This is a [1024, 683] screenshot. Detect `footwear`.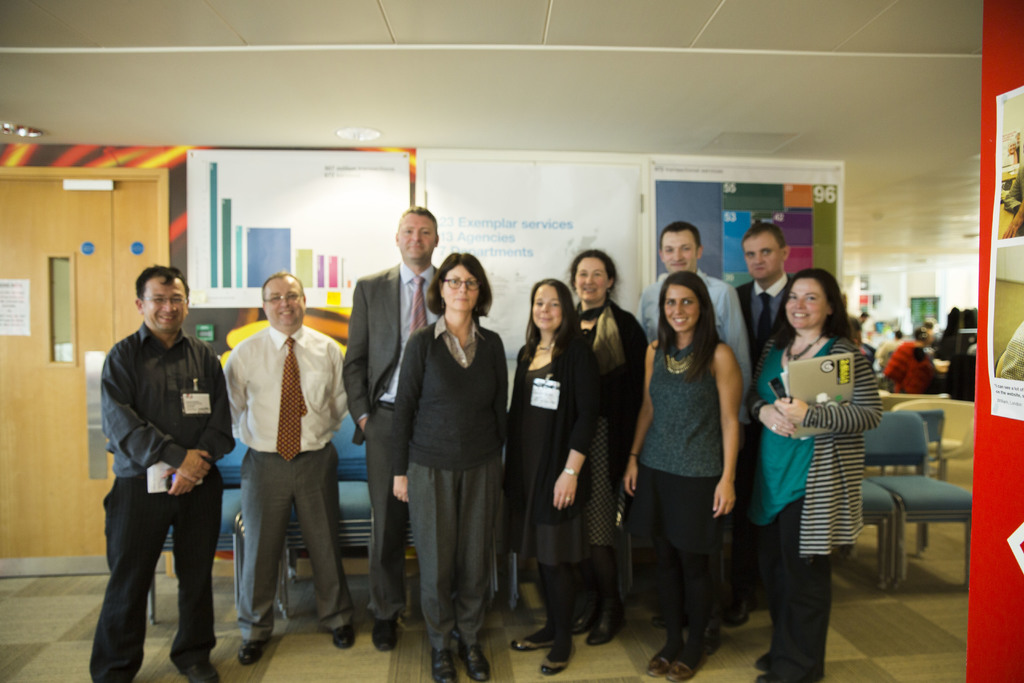
select_region(732, 587, 756, 625).
